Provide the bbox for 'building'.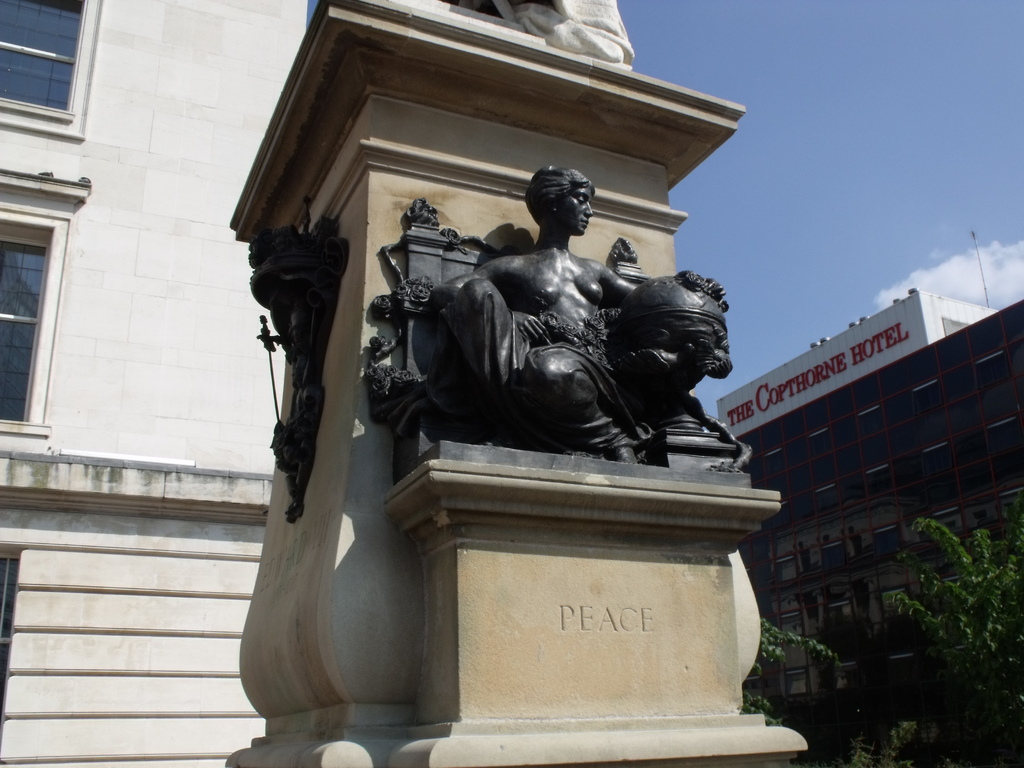
0/0/784/767.
